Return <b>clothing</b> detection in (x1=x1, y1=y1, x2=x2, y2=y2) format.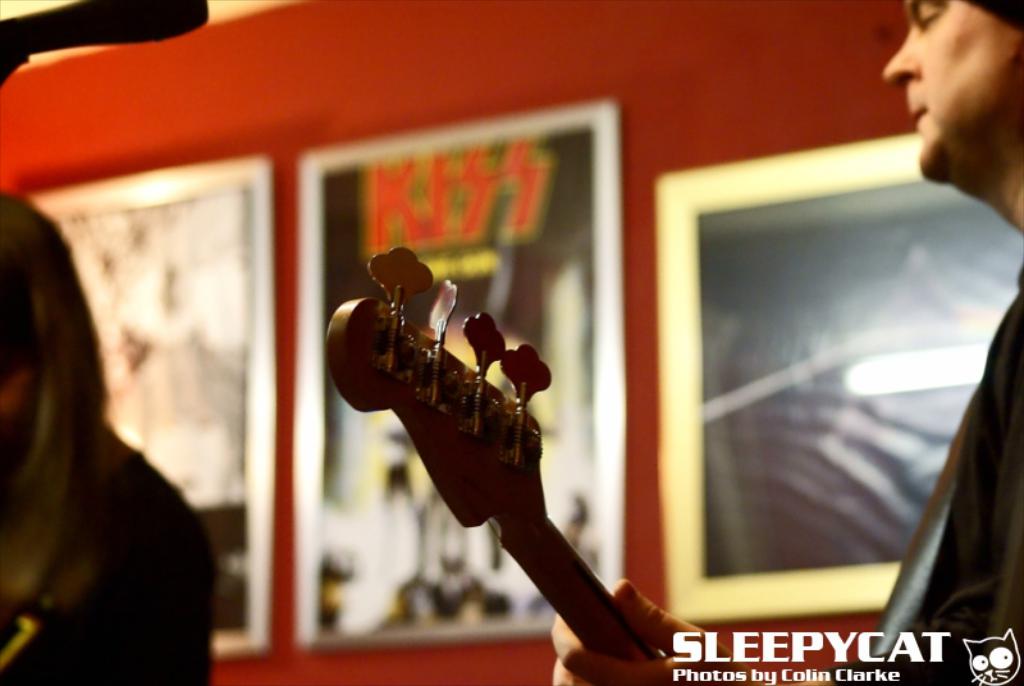
(x1=842, y1=247, x2=1023, y2=680).
